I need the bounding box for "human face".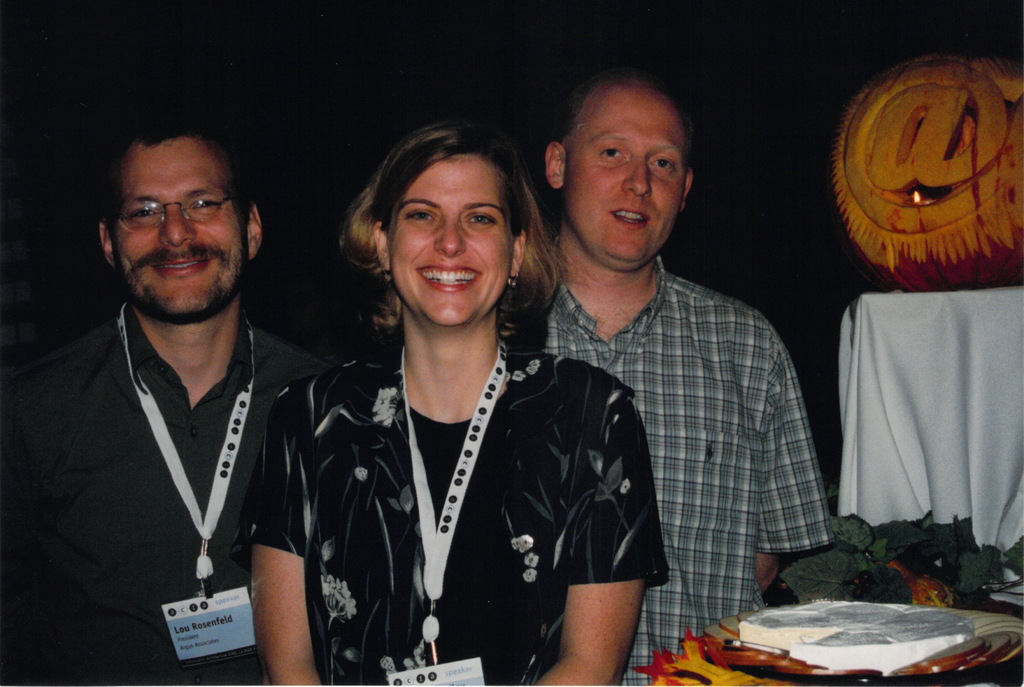
Here it is: x1=109, y1=143, x2=256, y2=323.
